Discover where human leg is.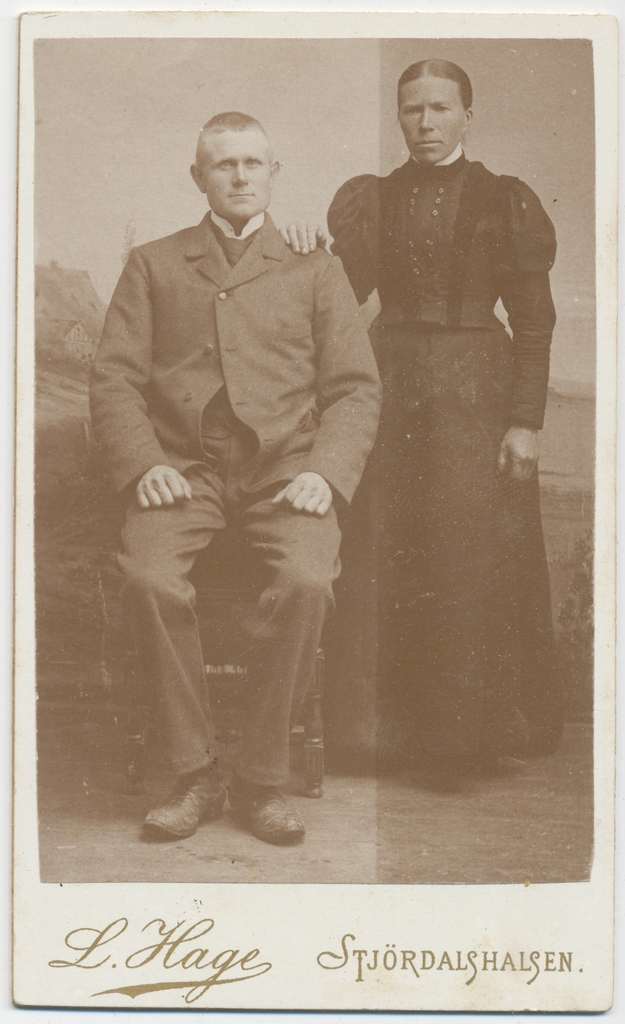
Discovered at select_region(436, 321, 542, 772).
